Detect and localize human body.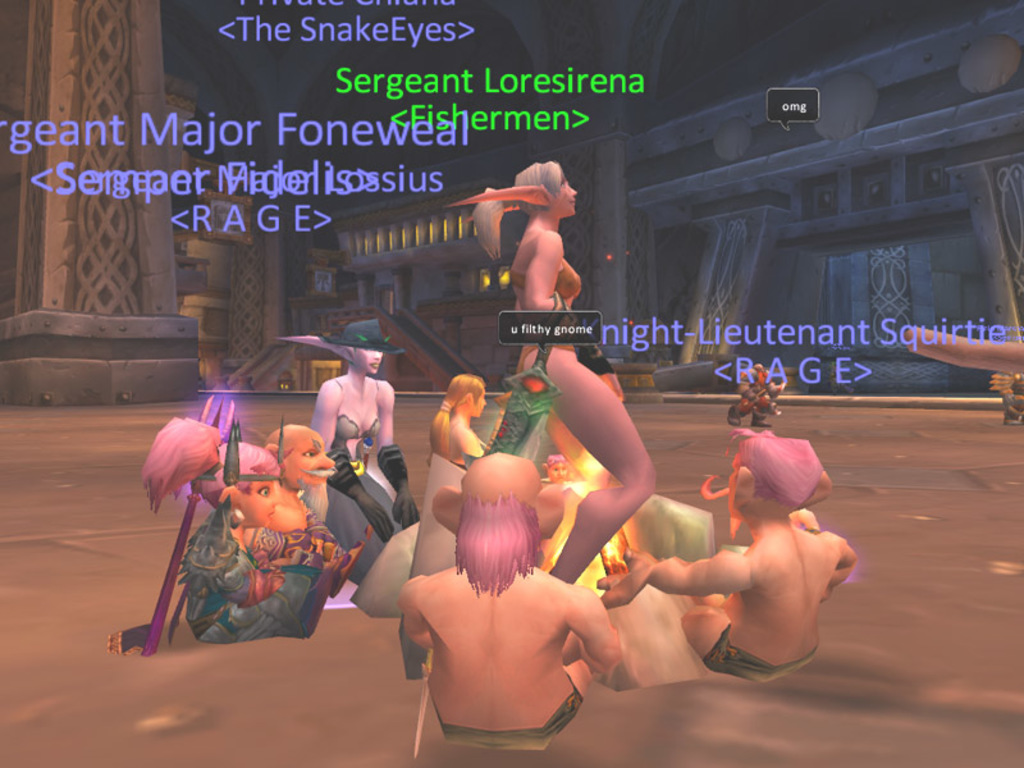
Localized at 387,475,614,765.
